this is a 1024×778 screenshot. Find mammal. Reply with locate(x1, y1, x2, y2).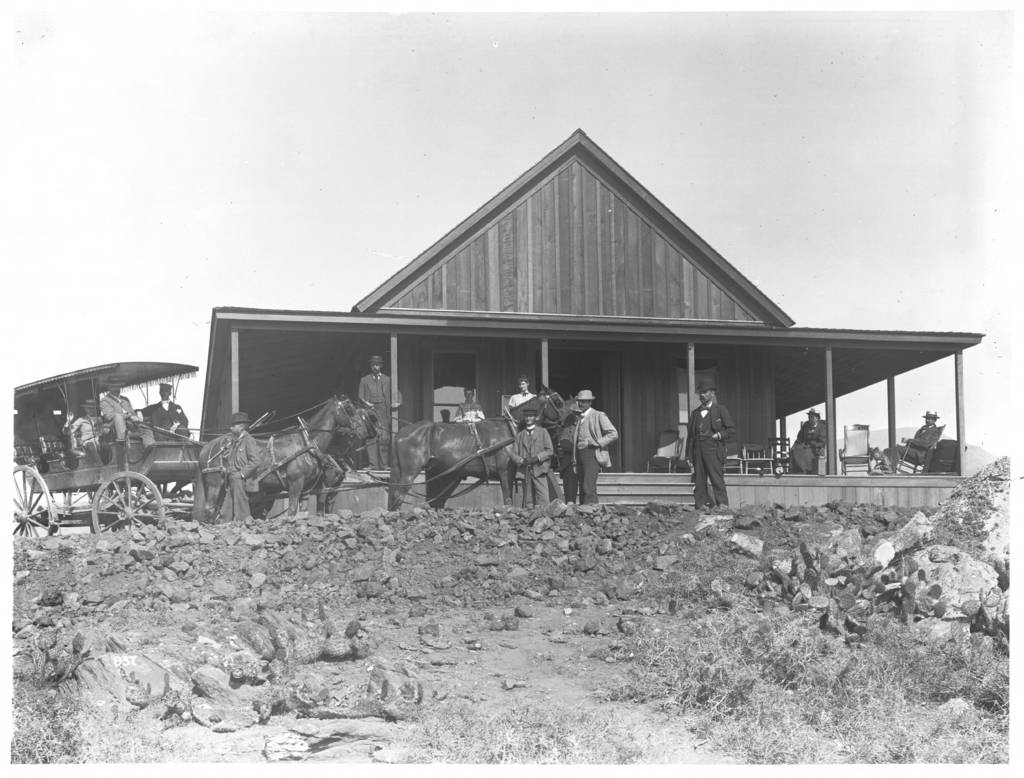
locate(570, 384, 618, 503).
